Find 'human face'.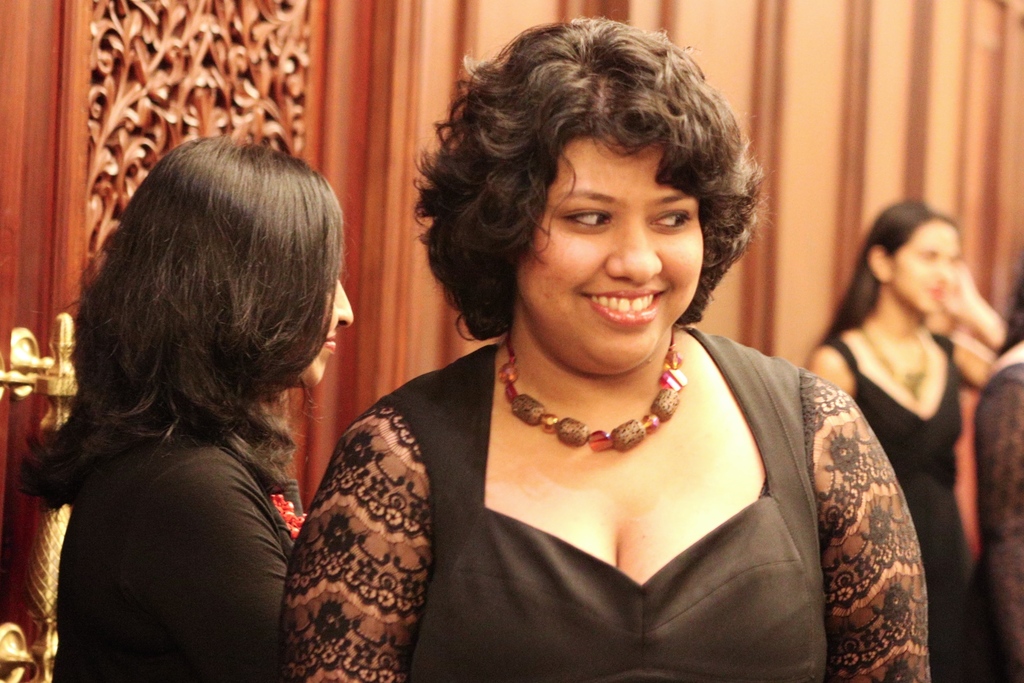
left=896, top=211, right=967, bottom=315.
